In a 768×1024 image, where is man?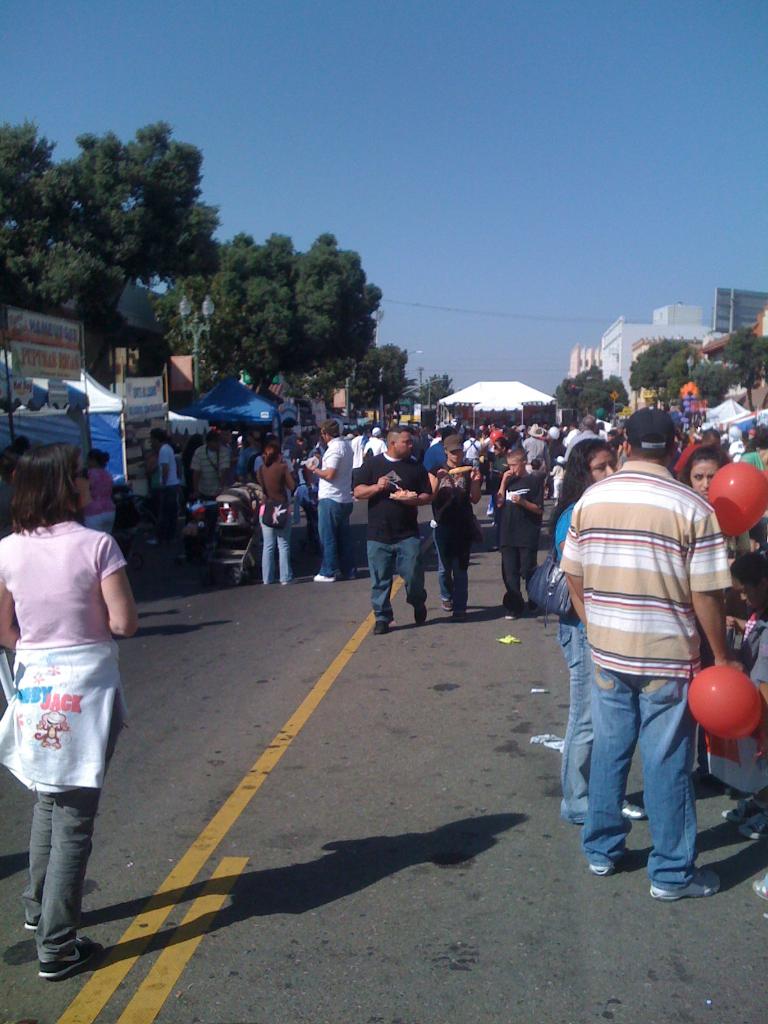
560:417:604:464.
